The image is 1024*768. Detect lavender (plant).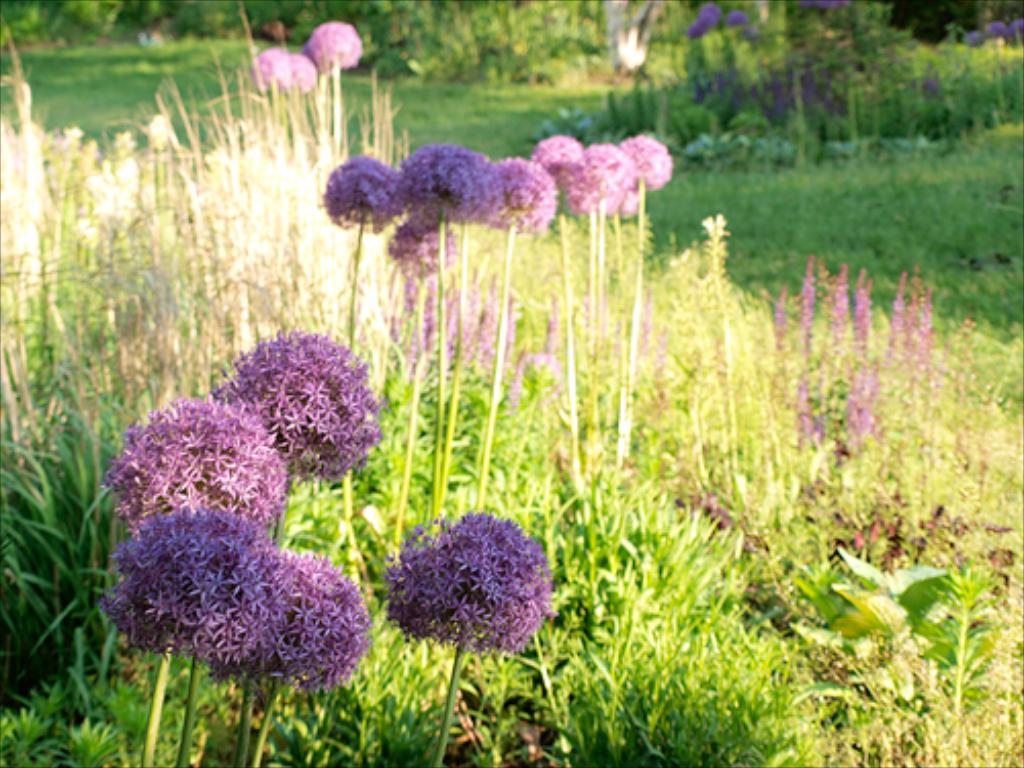
Detection: box(823, 264, 848, 340).
